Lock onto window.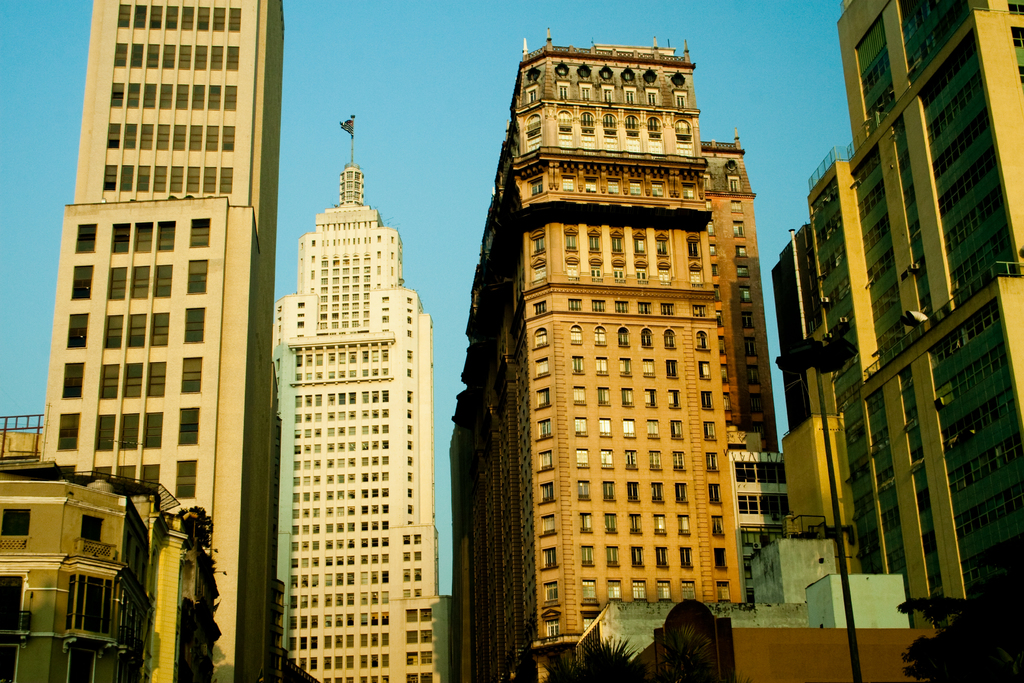
Locked: {"x1": 624, "y1": 117, "x2": 640, "y2": 131}.
